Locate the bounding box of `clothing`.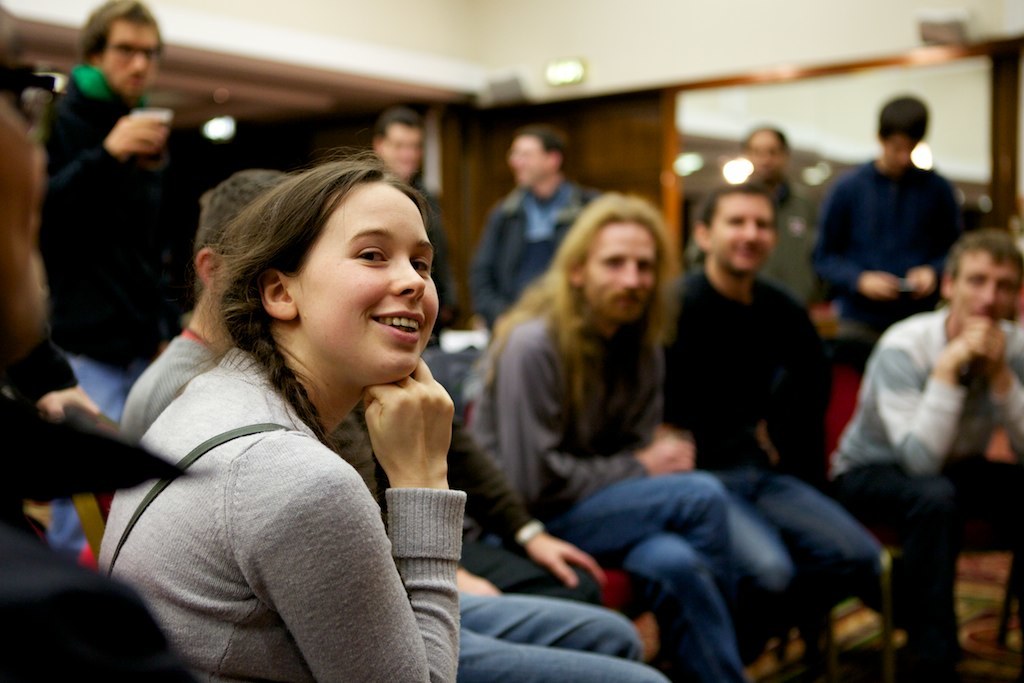
Bounding box: x1=91, y1=254, x2=479, y2=682.
